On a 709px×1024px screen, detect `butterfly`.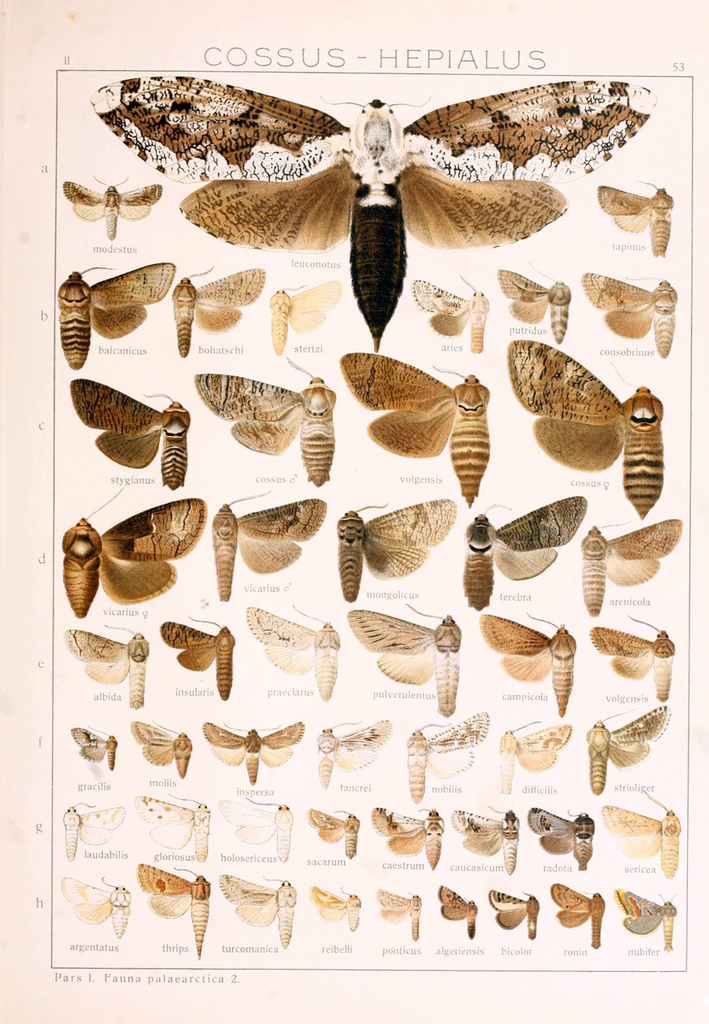
rect(69, 721, 121, 771).
